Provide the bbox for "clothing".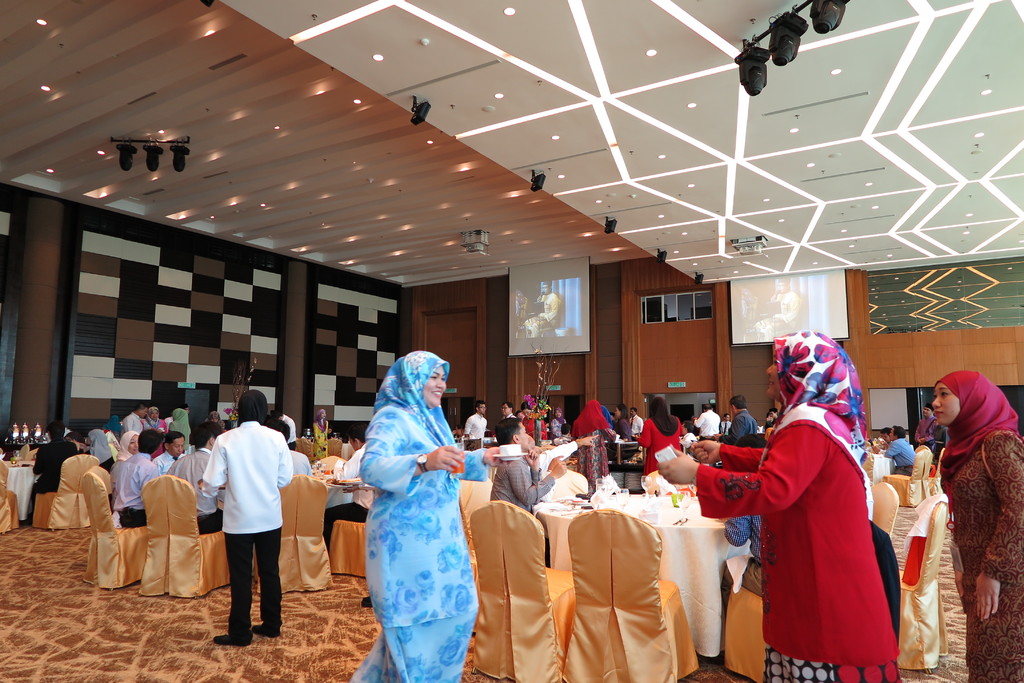
locate(27, 439, 68, 517).
